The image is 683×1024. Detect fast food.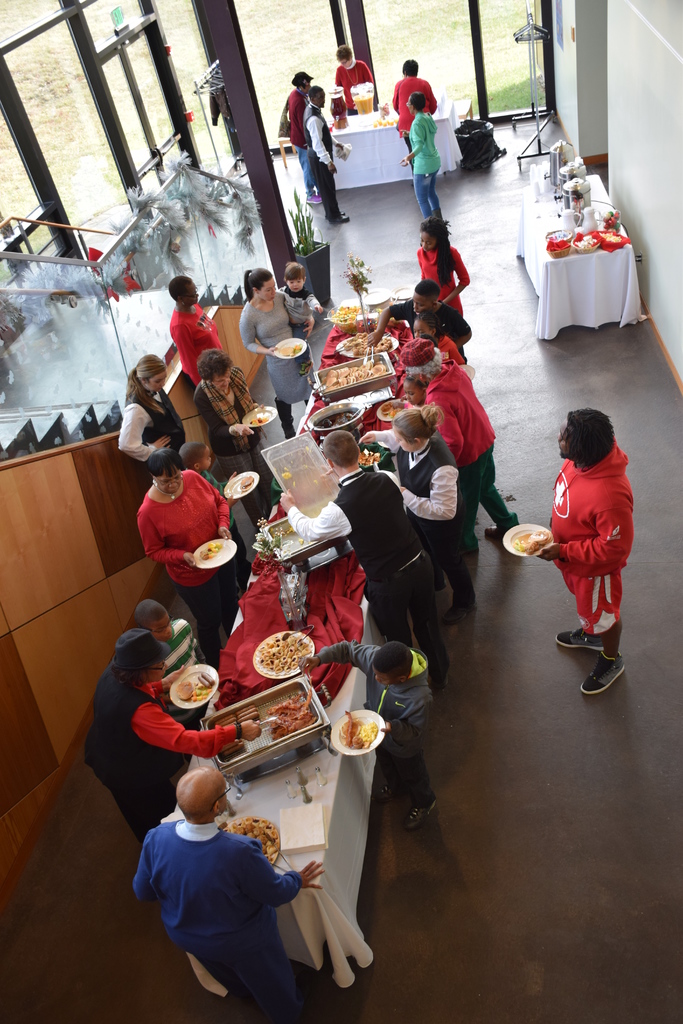
Detection: [257,632,309,671].
